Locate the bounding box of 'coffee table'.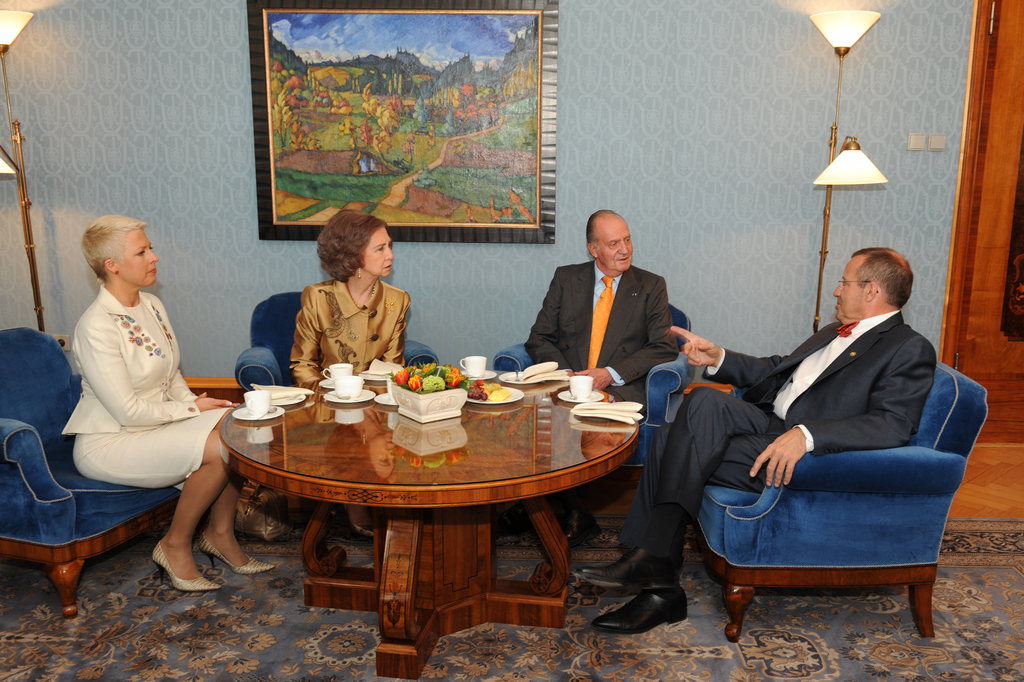
Bounding box: [230,351,640,663].
